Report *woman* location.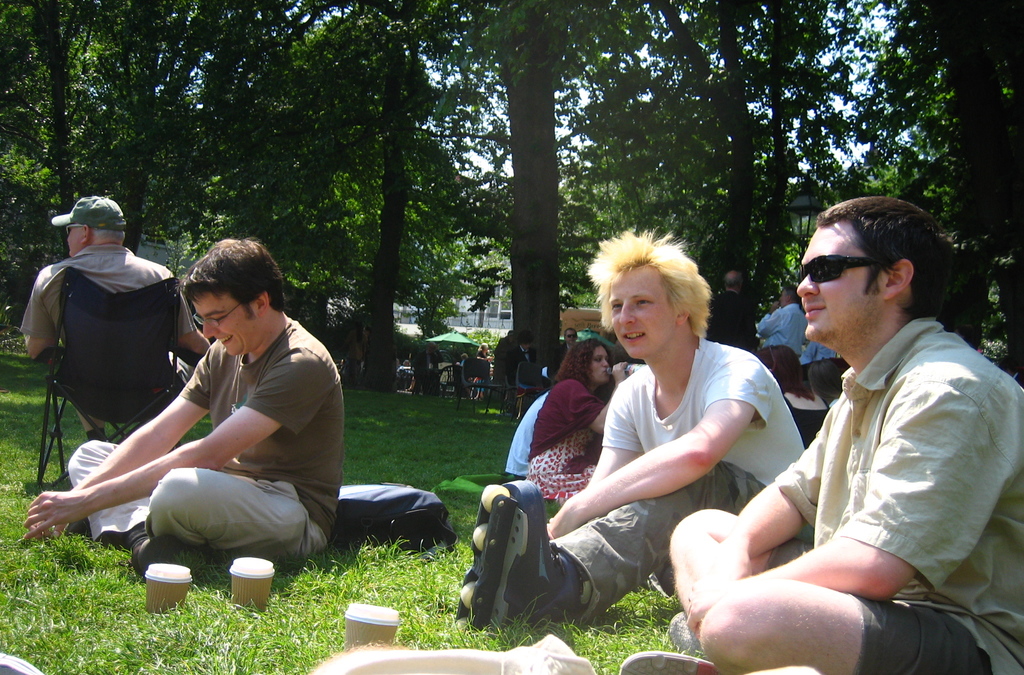
Report: 525 332 627 500.
